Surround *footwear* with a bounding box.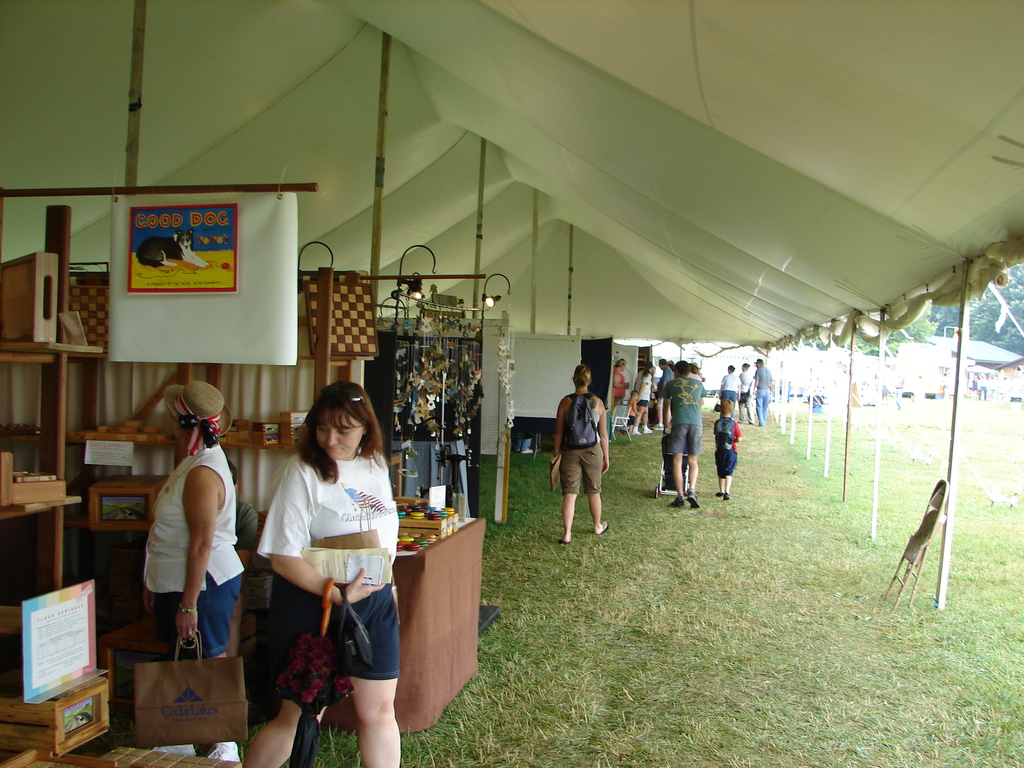
[x1=151, y1=738, x2=195, y2=759].
